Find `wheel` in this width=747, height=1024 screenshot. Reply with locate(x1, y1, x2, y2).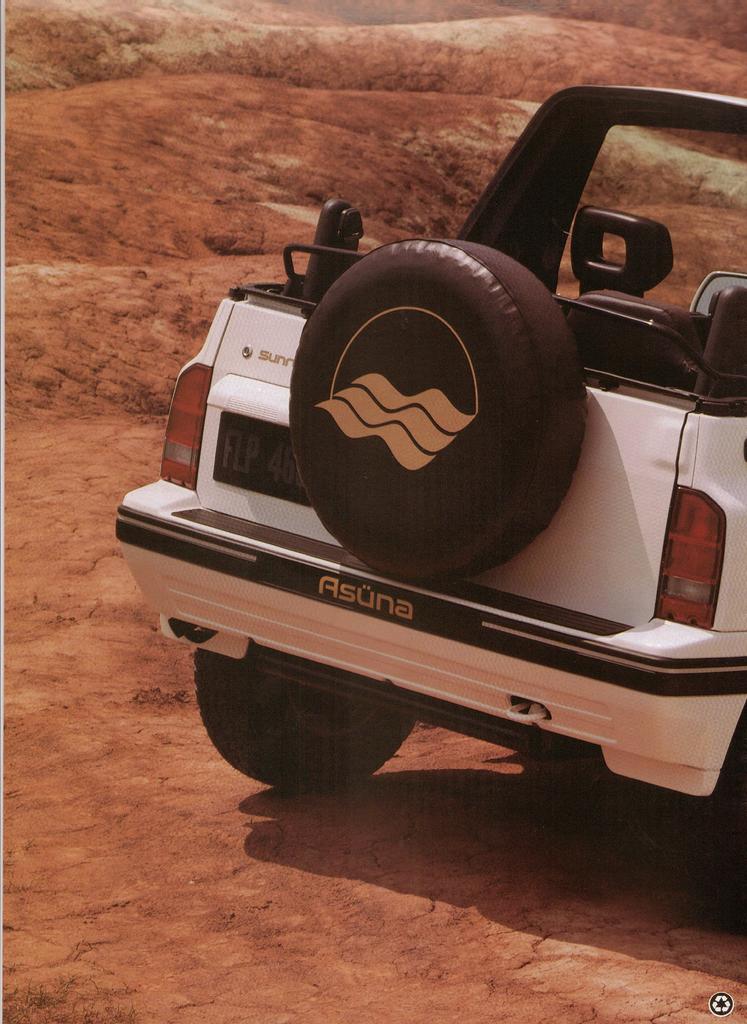
locate(189, 645, 414, 785).
